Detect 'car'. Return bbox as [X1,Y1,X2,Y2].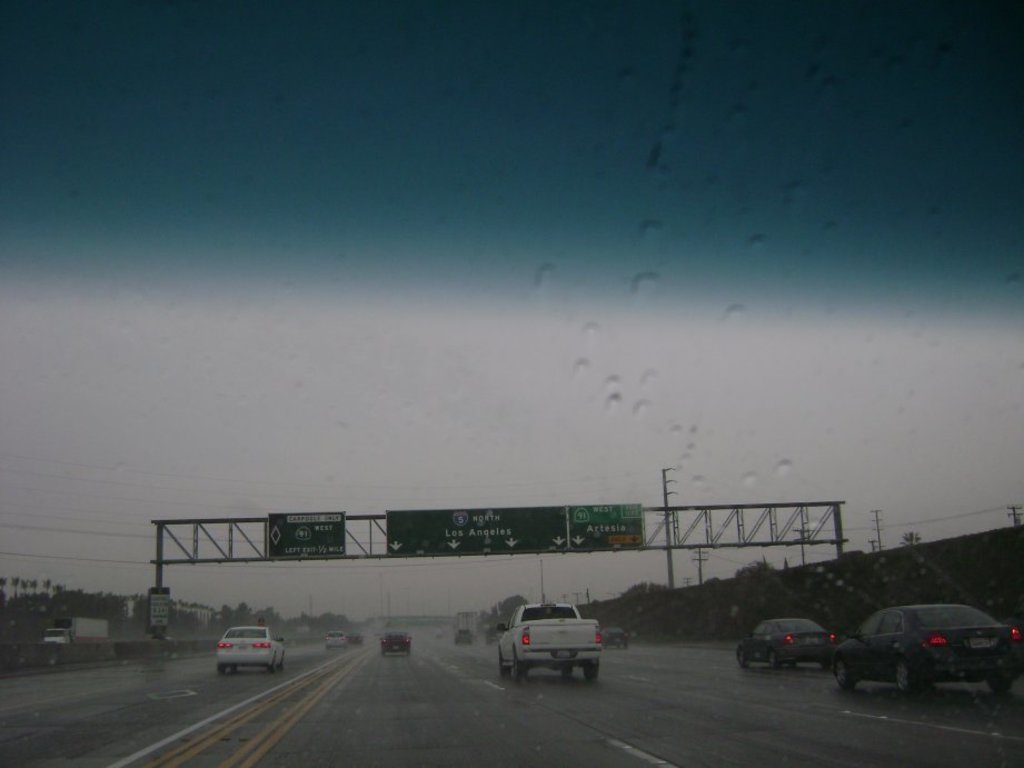
[823,600,1023,699].
